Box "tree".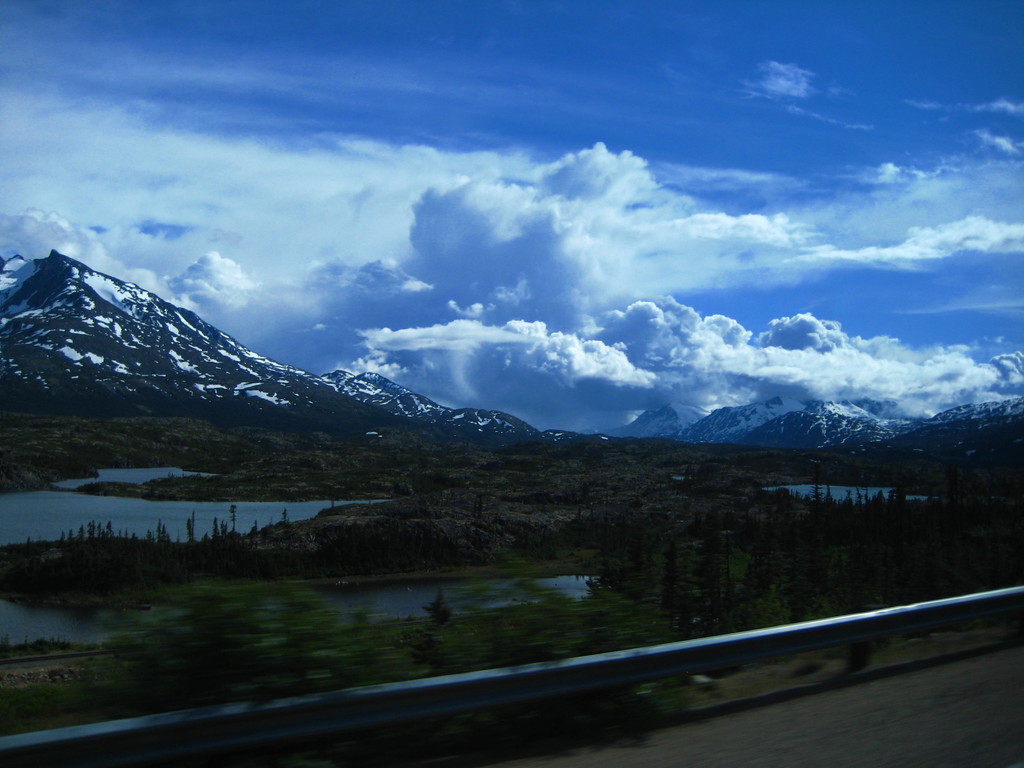
select_region(660, 548, 673, 623).
